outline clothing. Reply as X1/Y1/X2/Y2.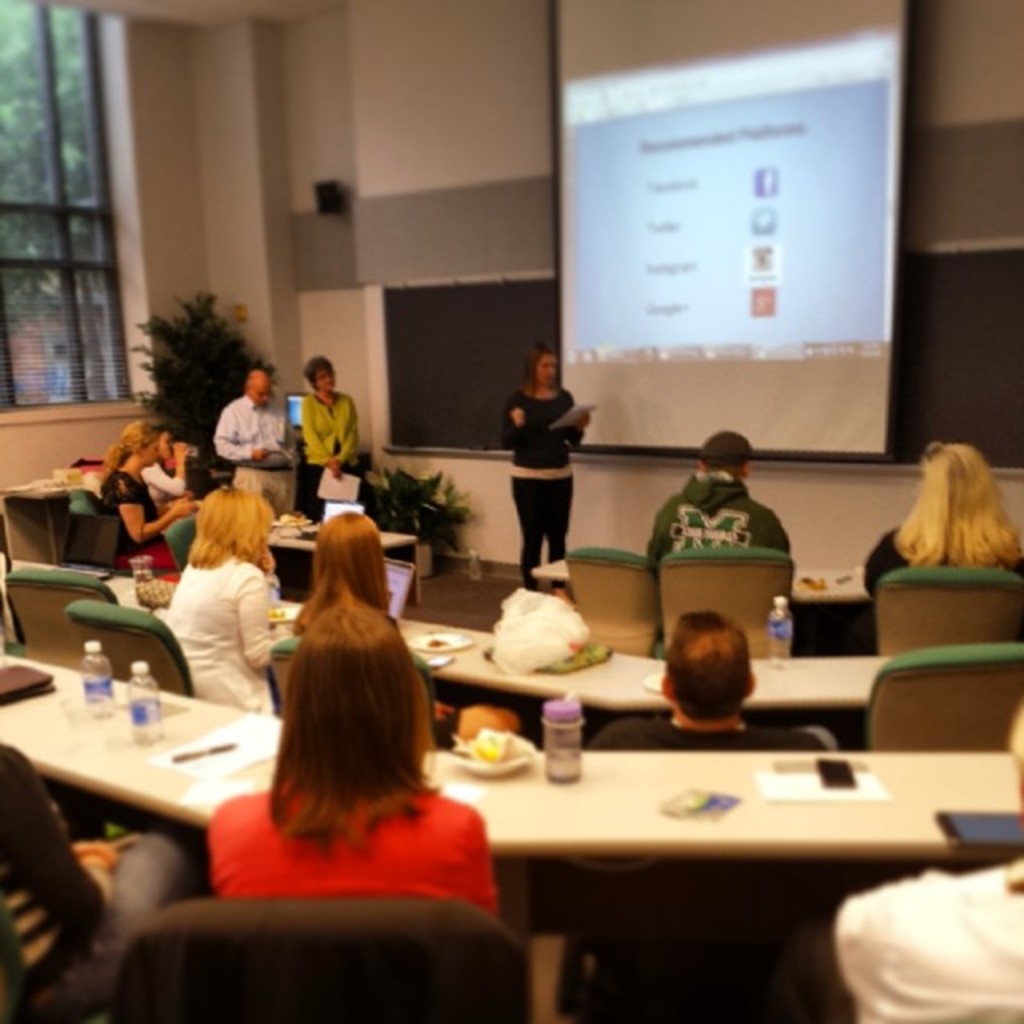
587/710/830/754.
